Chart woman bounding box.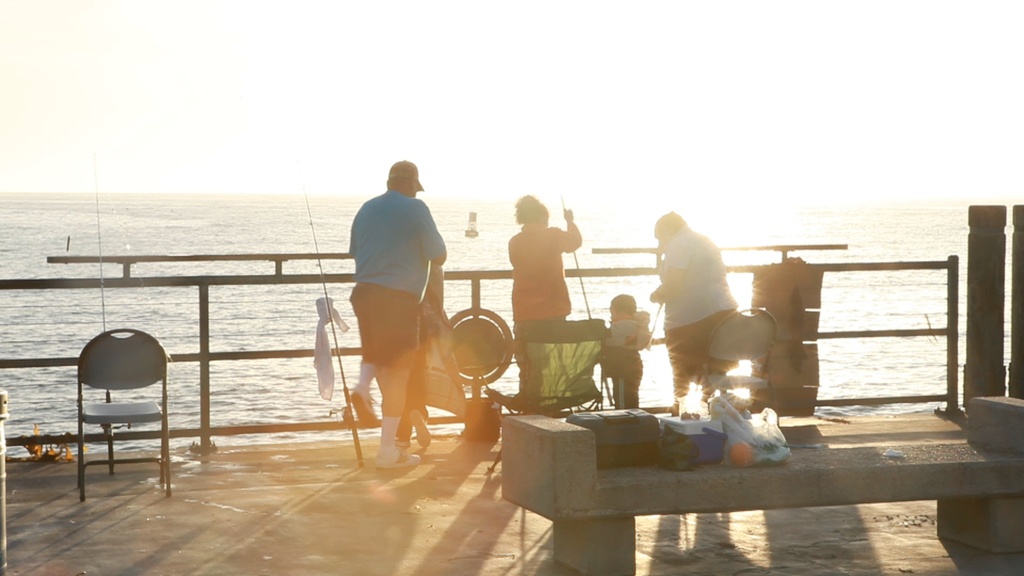
Charted: BBox(504, 193, 586, 376).
